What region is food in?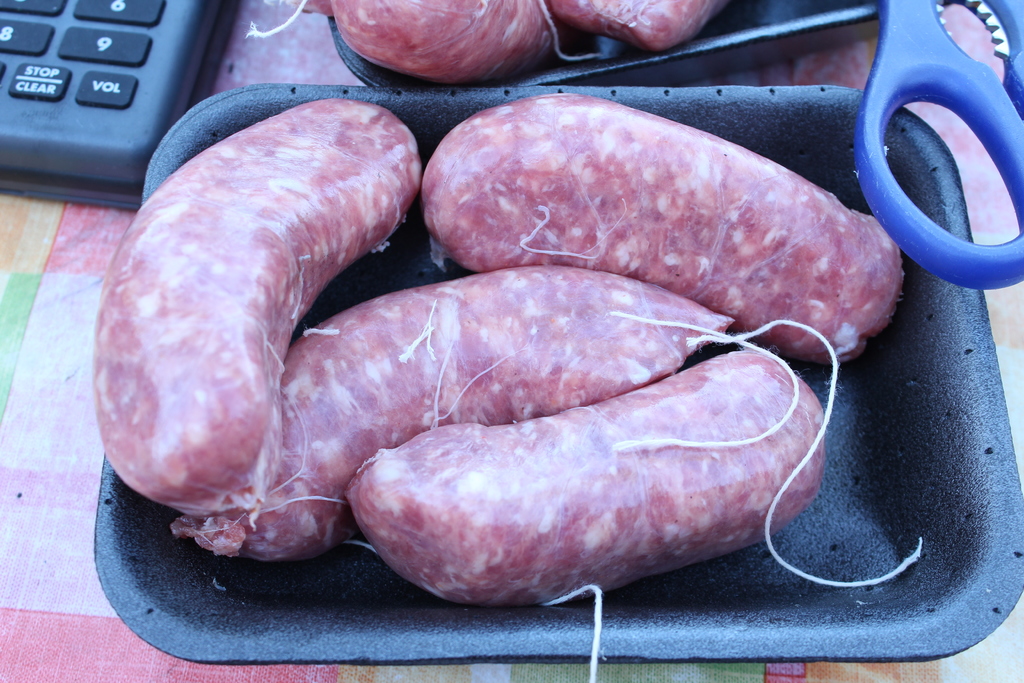
BBox(414, 90, 905, 367).
